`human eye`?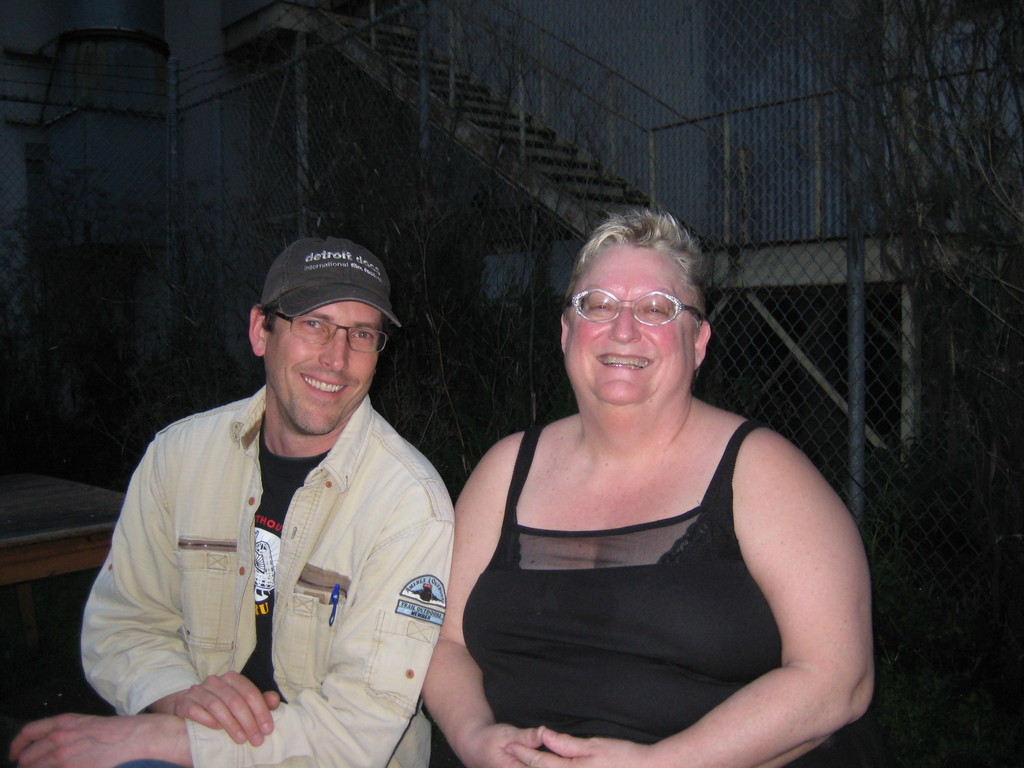
349 326 376 342
